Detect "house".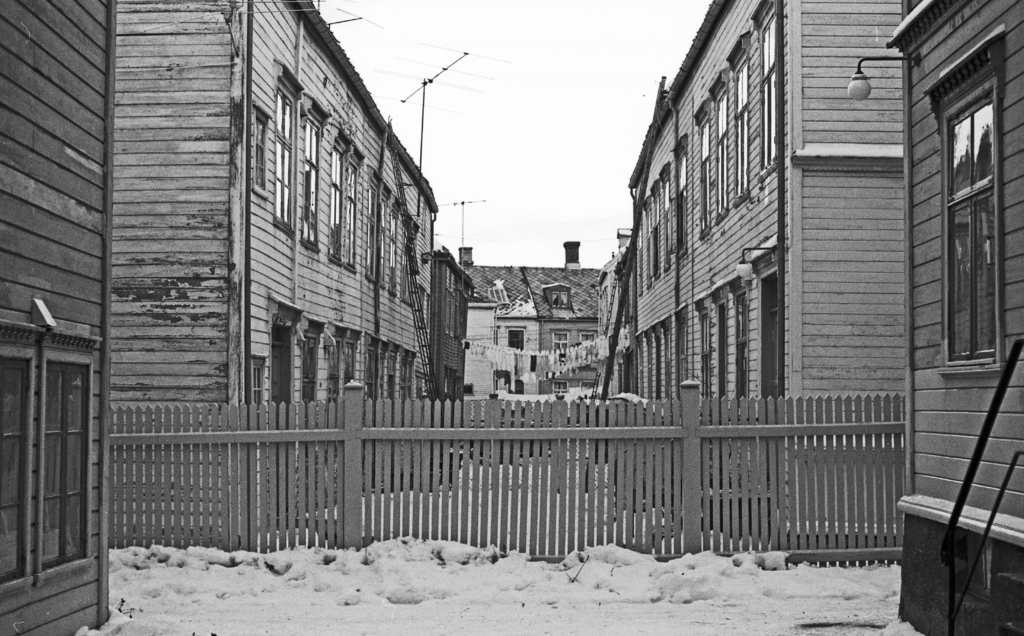
Detected at [x1=592, y1=0, x2=908, y2=570].
